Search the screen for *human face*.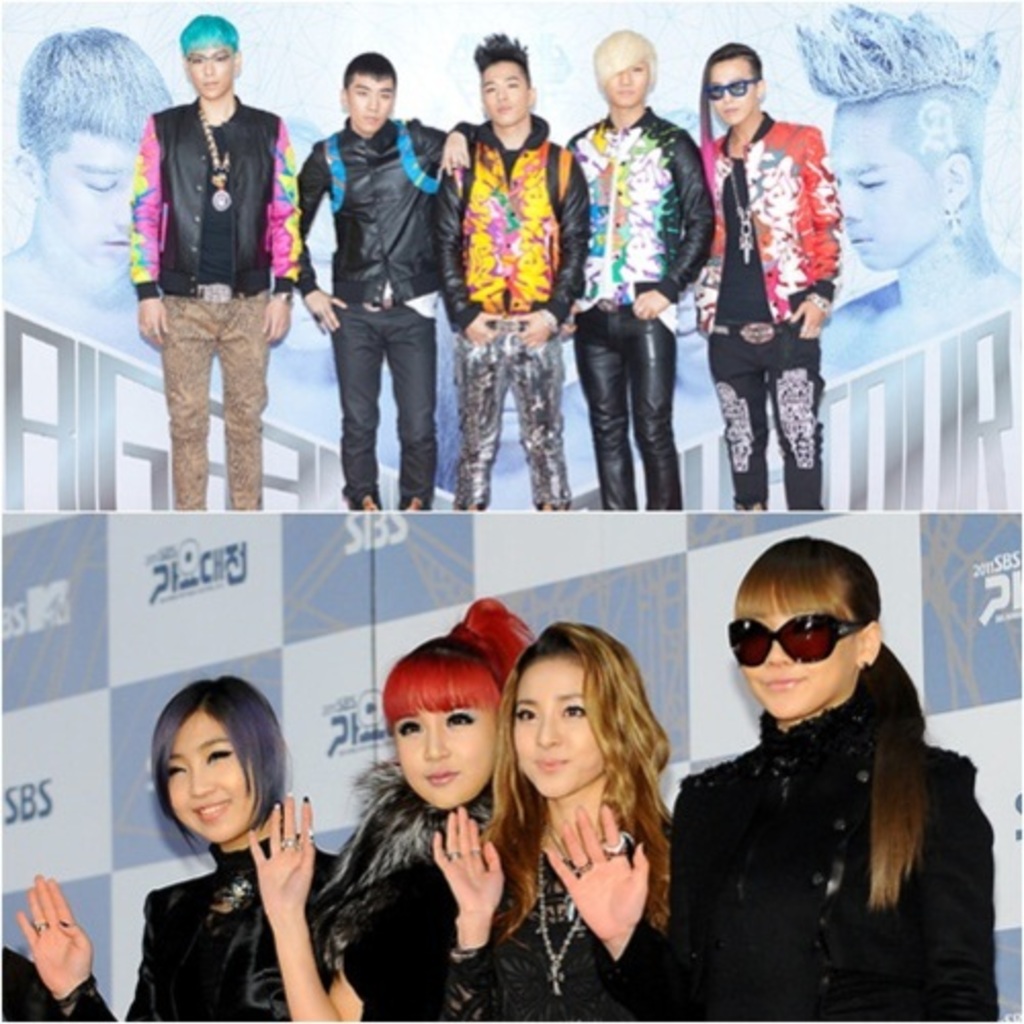
Found at bbox=(606, 63, 653, 109).
